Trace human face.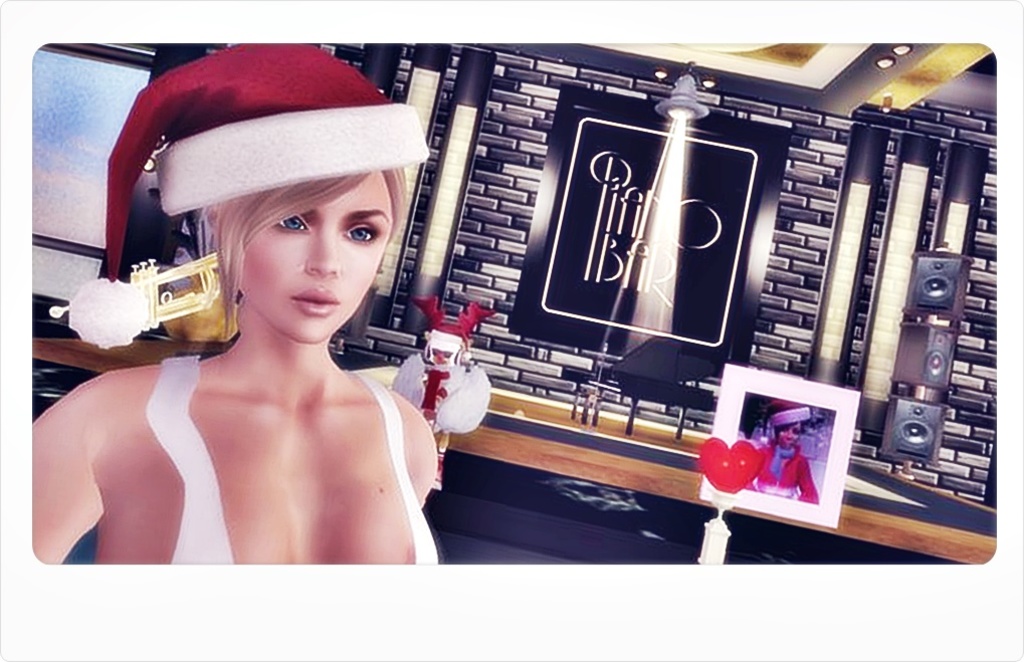
Traced to [780,426,800,449].
